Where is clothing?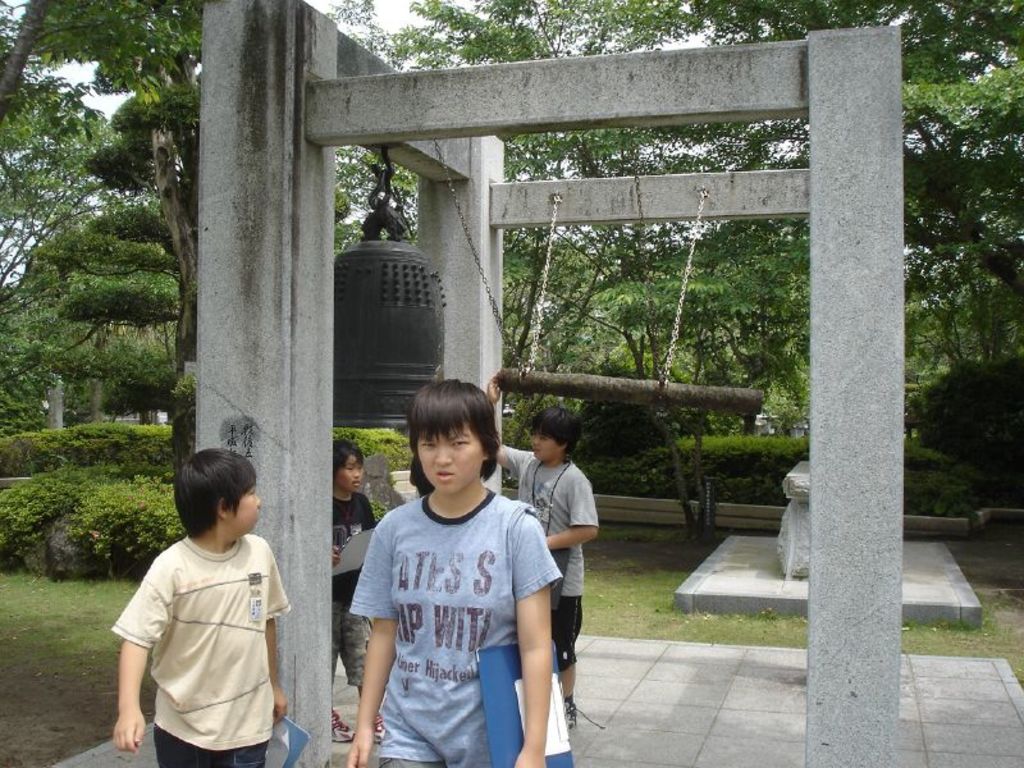
BBox(346, 490, 567, 767).
